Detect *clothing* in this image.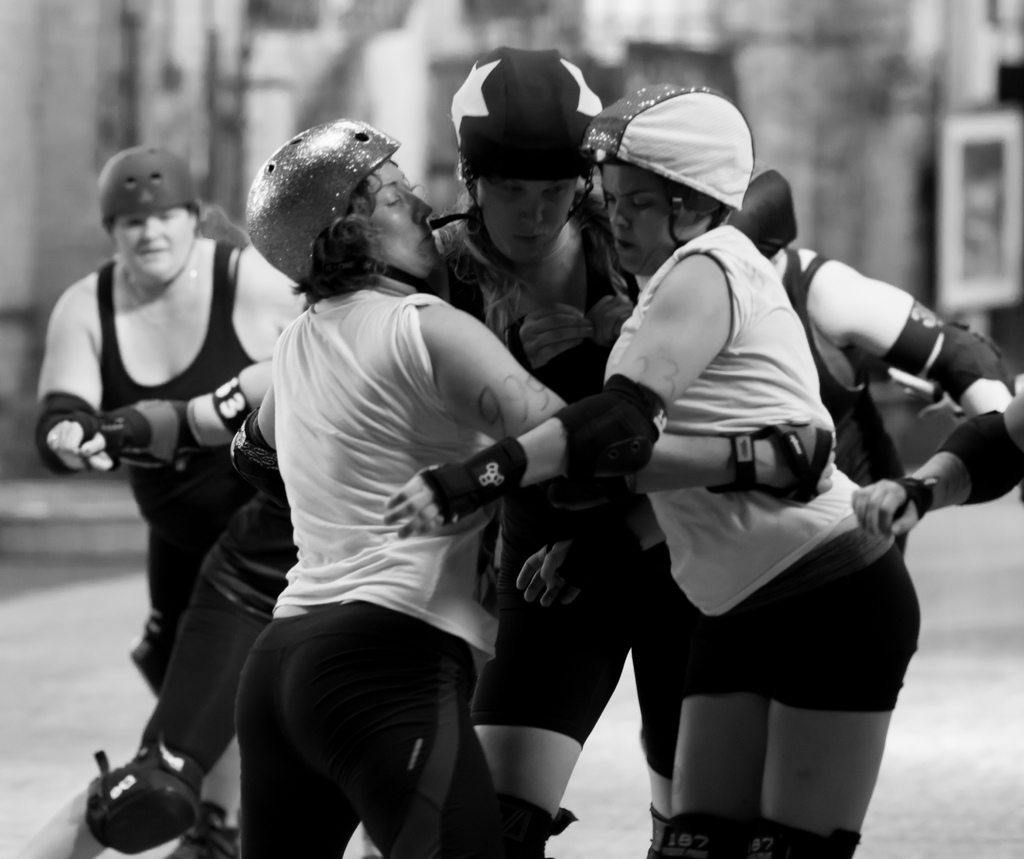
Detection: [112,223,634,798].
